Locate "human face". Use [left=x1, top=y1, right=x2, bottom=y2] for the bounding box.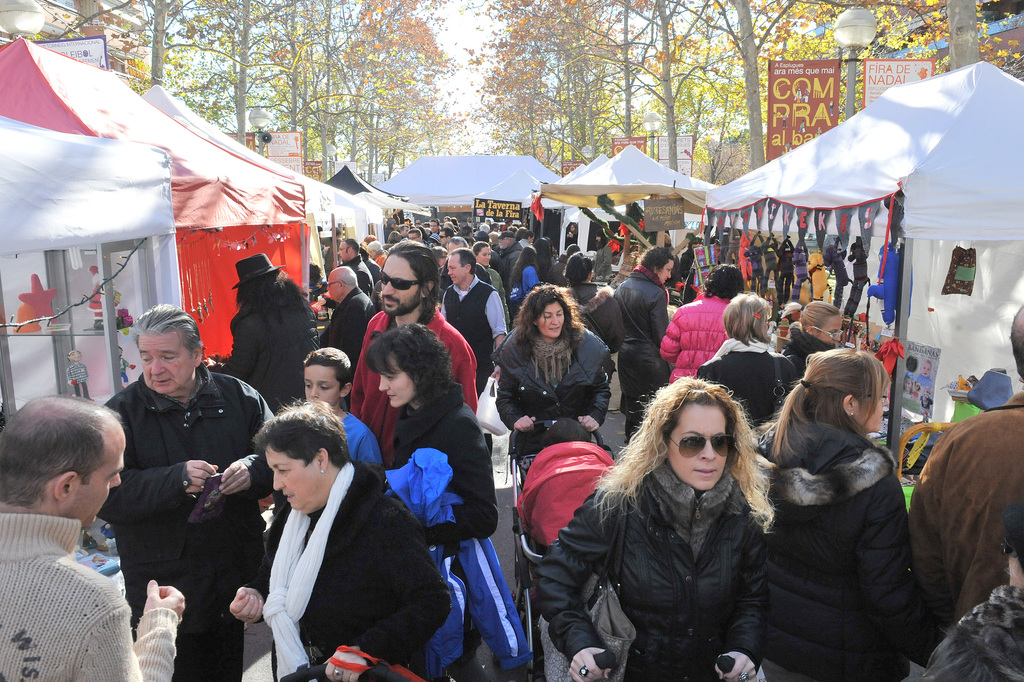
[left=269, top=445, right=323, bottom=513].
